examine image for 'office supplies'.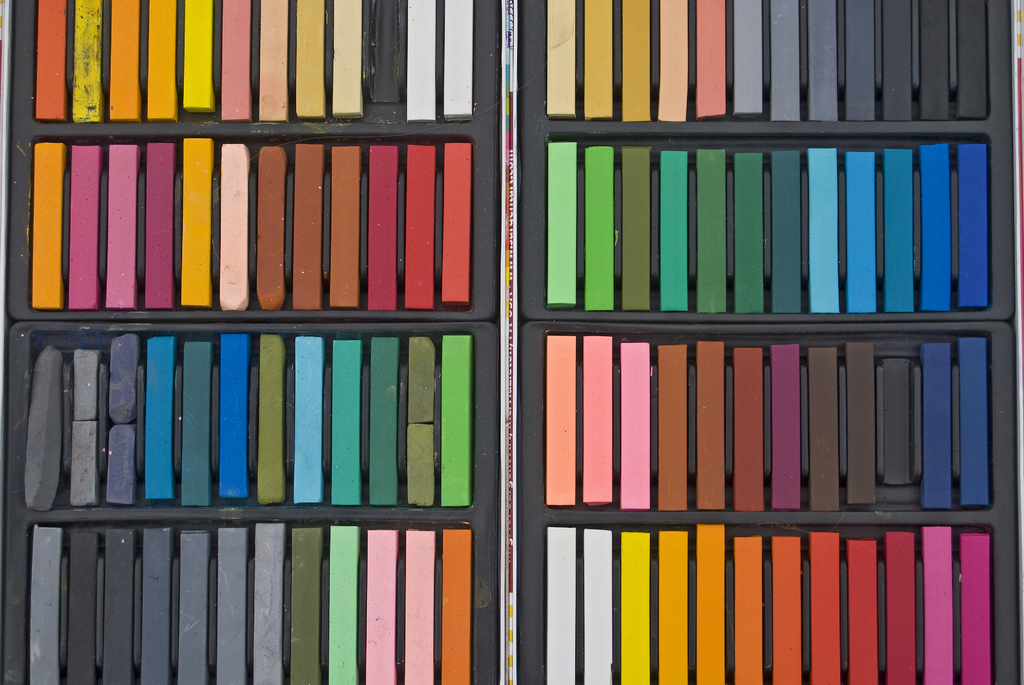
Examination result: (655, 2, 687, 120).
